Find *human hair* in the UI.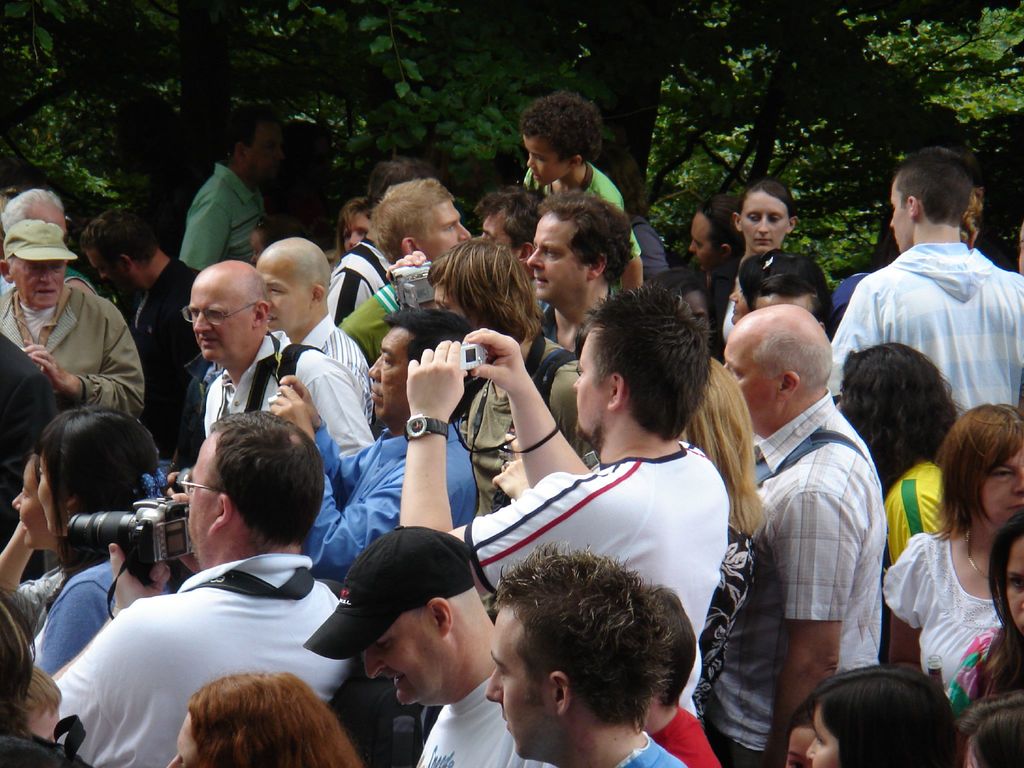
UI element at Rect(893, 146, 972, 229).
